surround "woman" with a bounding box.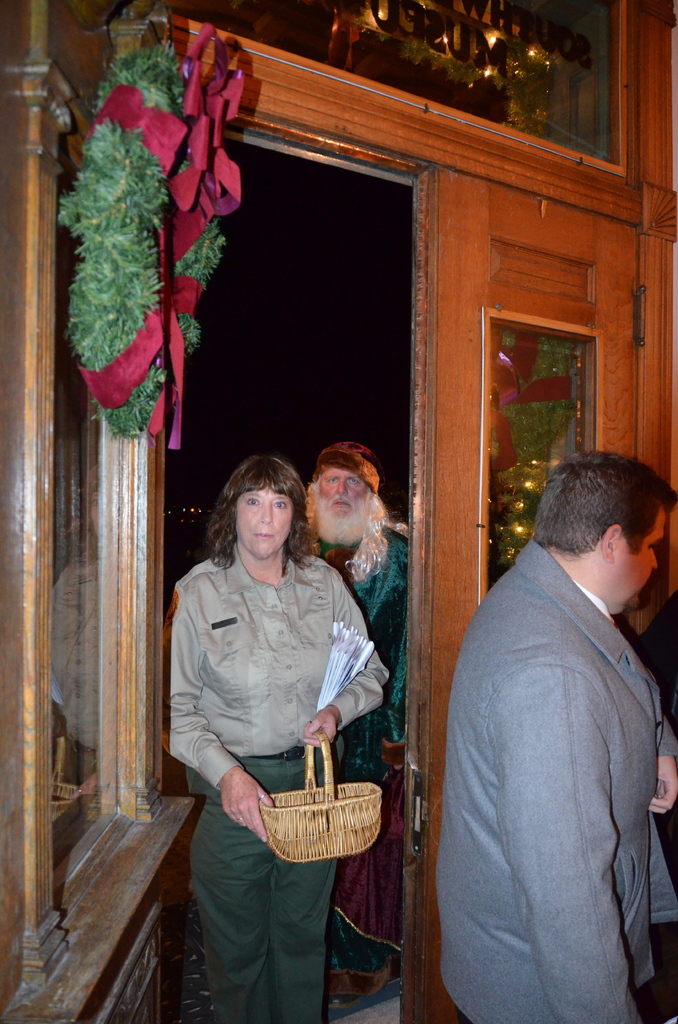
bbox(287, 445, 408, 676).
